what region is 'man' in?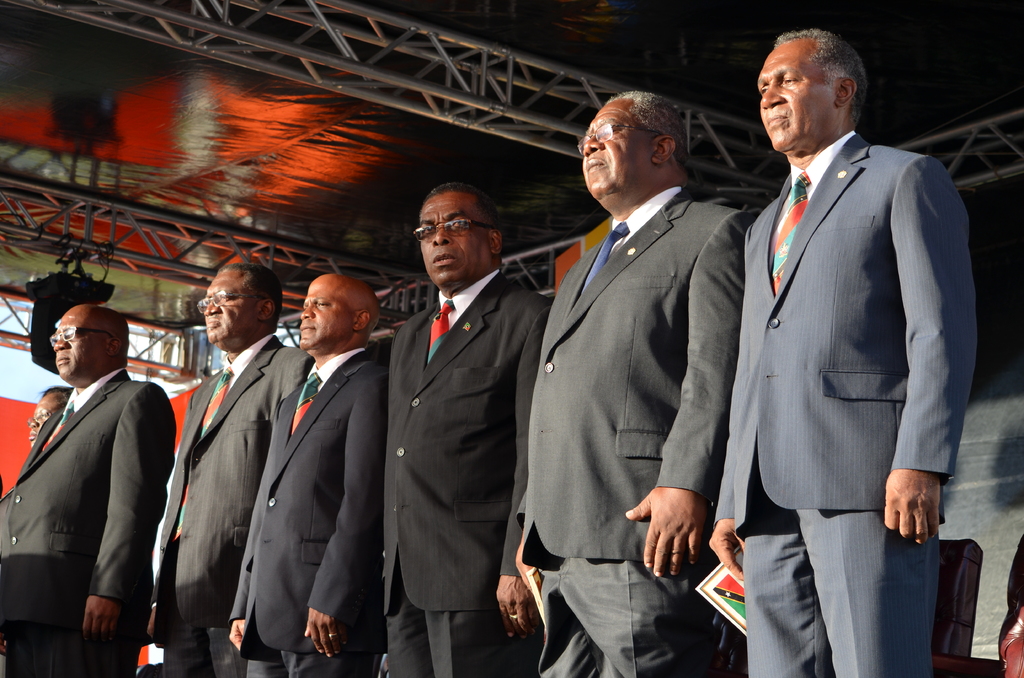
Rect(225, 273, 395, 677).
